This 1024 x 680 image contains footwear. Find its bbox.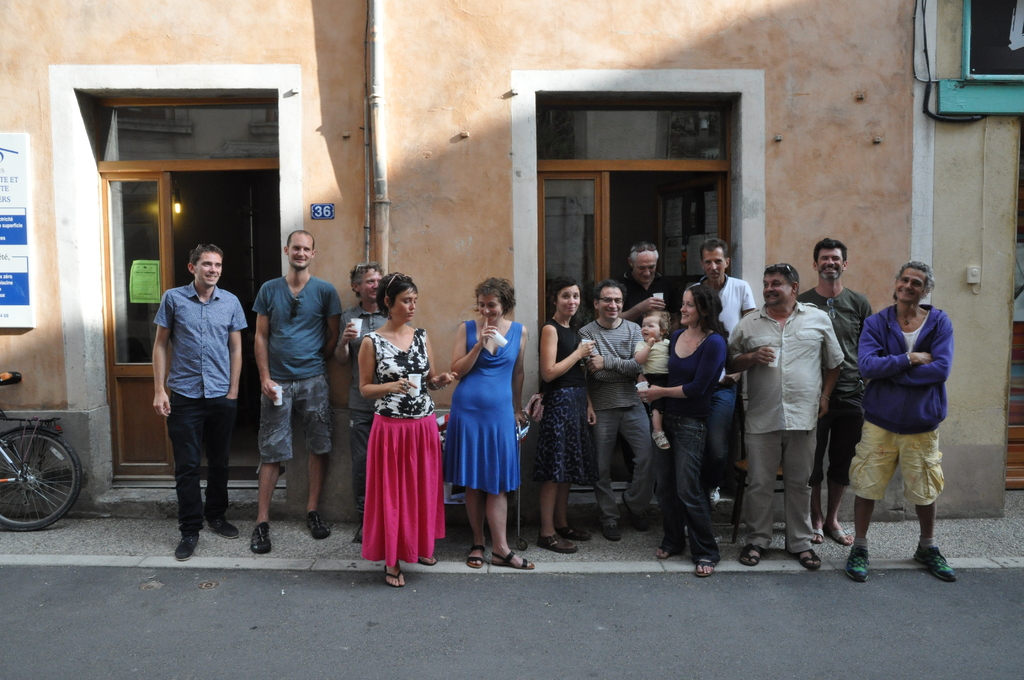
<bbox>543, 534, 575, 554</bbox>.
